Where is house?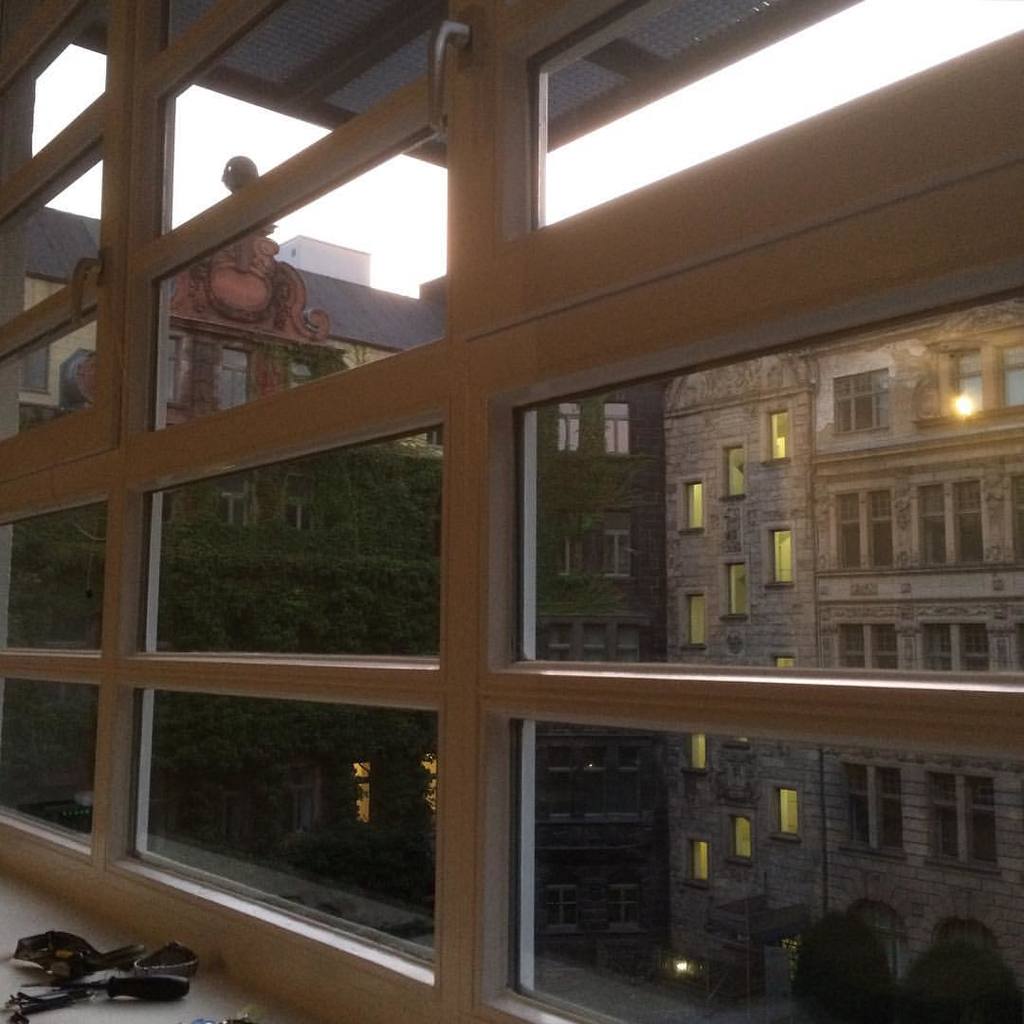
0,190,452,537.
